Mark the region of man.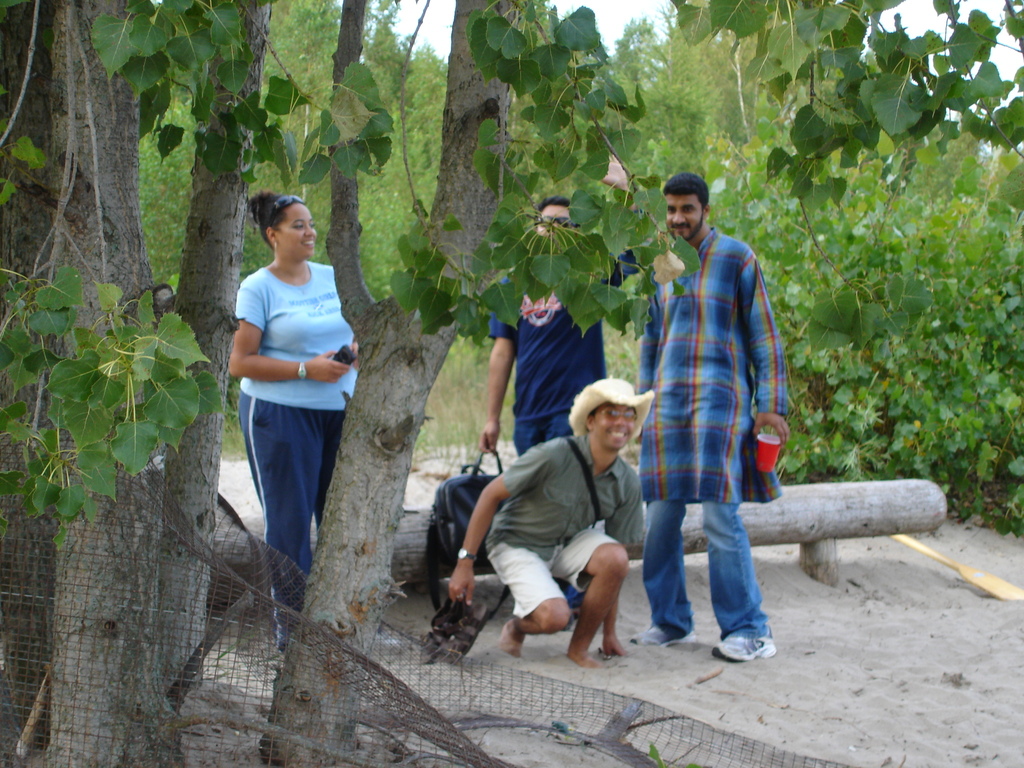
Region: [x1=634, y1=177, x2=795, y2=660].
